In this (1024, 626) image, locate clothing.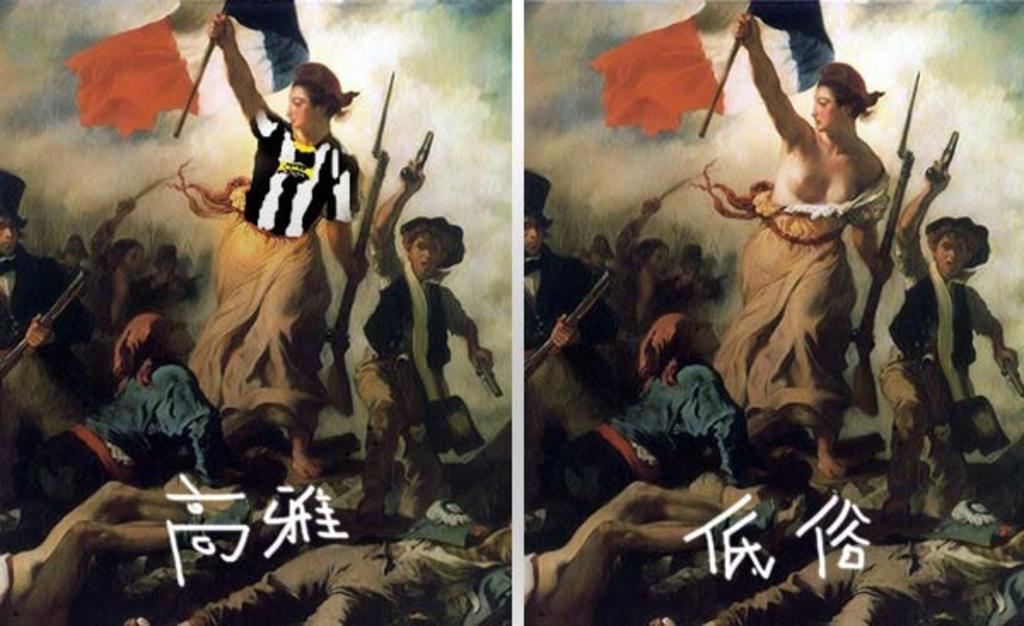
Bounding box: (x1=551, y1=358, x2=748, y2=517).
